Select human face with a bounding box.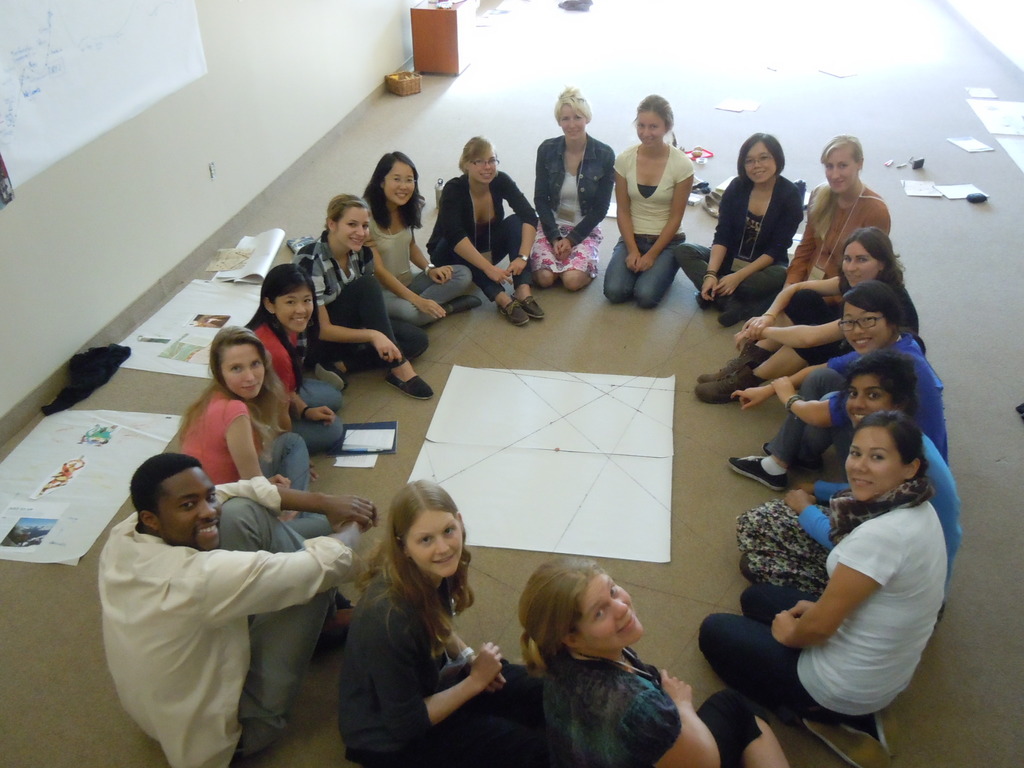
Rect(744, 145, 779, 184).
